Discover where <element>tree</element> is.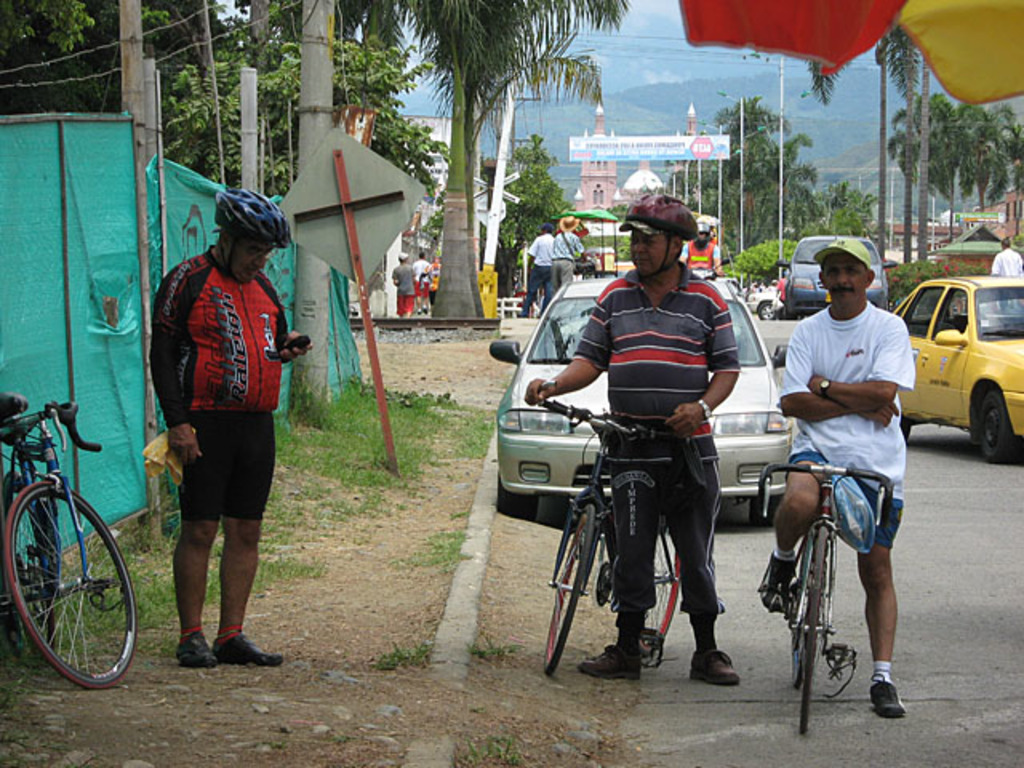
Discovered at (899,26,914,264).
